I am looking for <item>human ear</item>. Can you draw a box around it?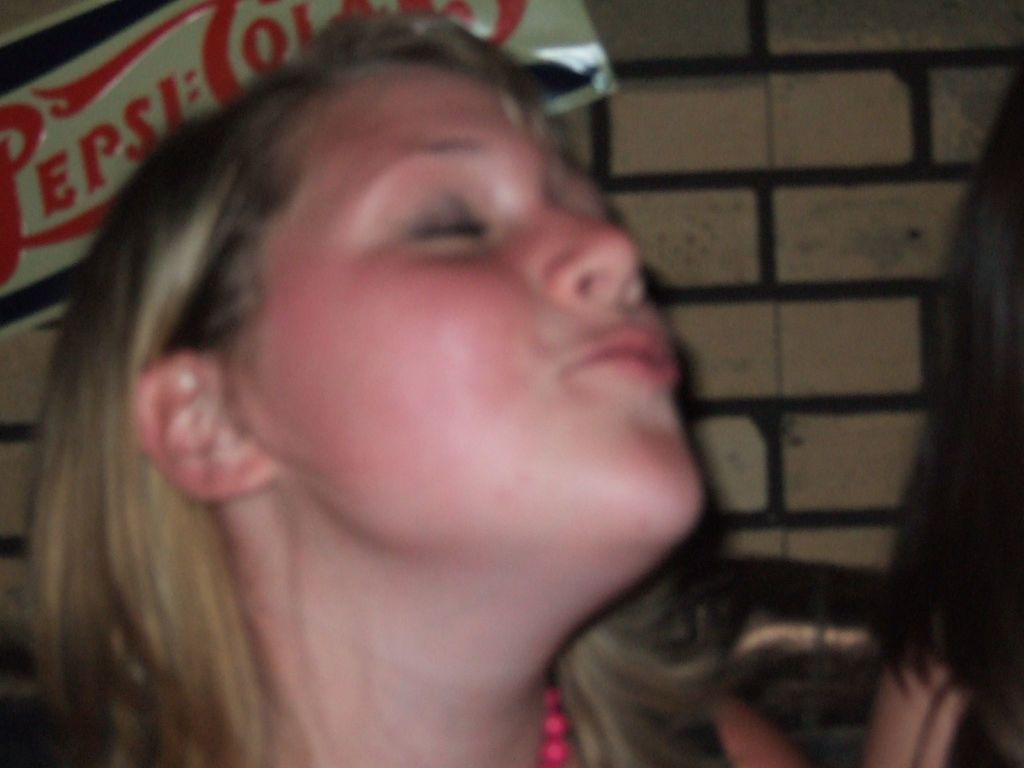
Sure, the bounding box is <box>132,351,287,506</box>.
